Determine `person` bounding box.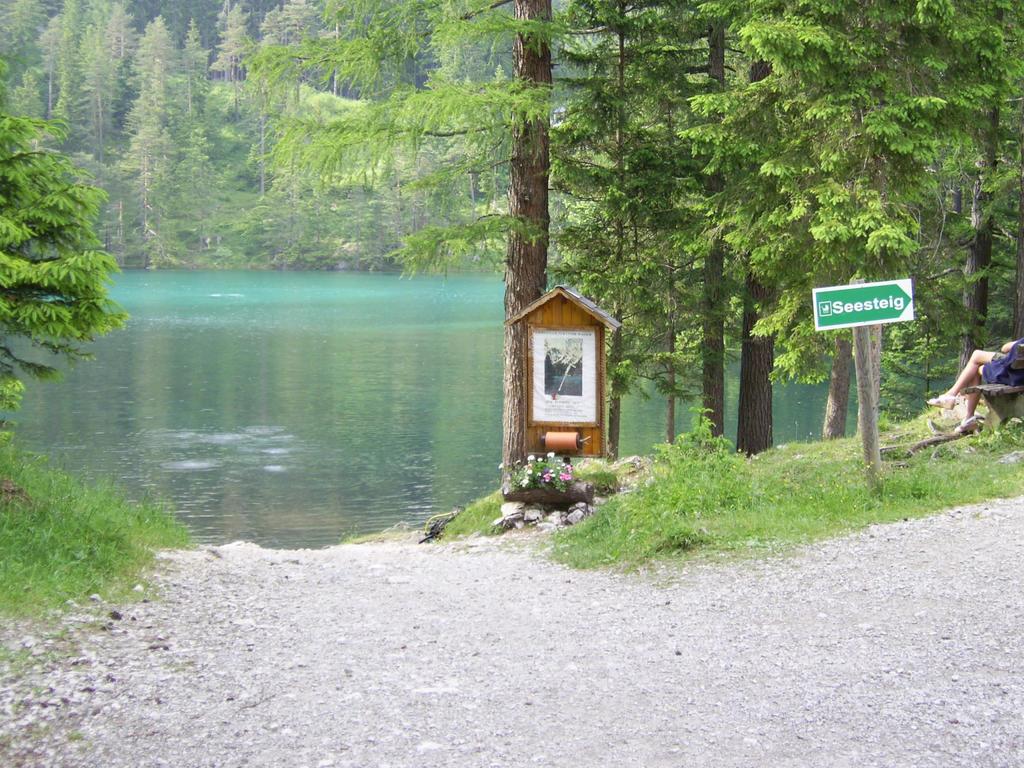
Determined: (x1=926, y1=337, x2=1023, y2=433).
